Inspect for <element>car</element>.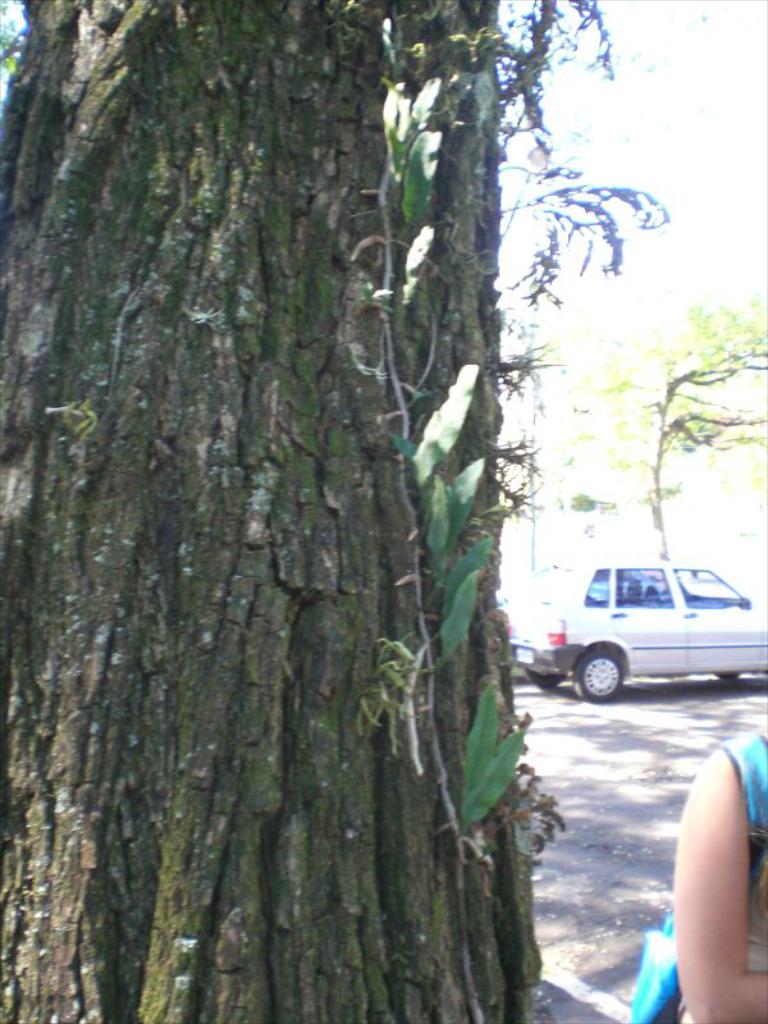
Inspection: box(525, 552, 767, 705).
